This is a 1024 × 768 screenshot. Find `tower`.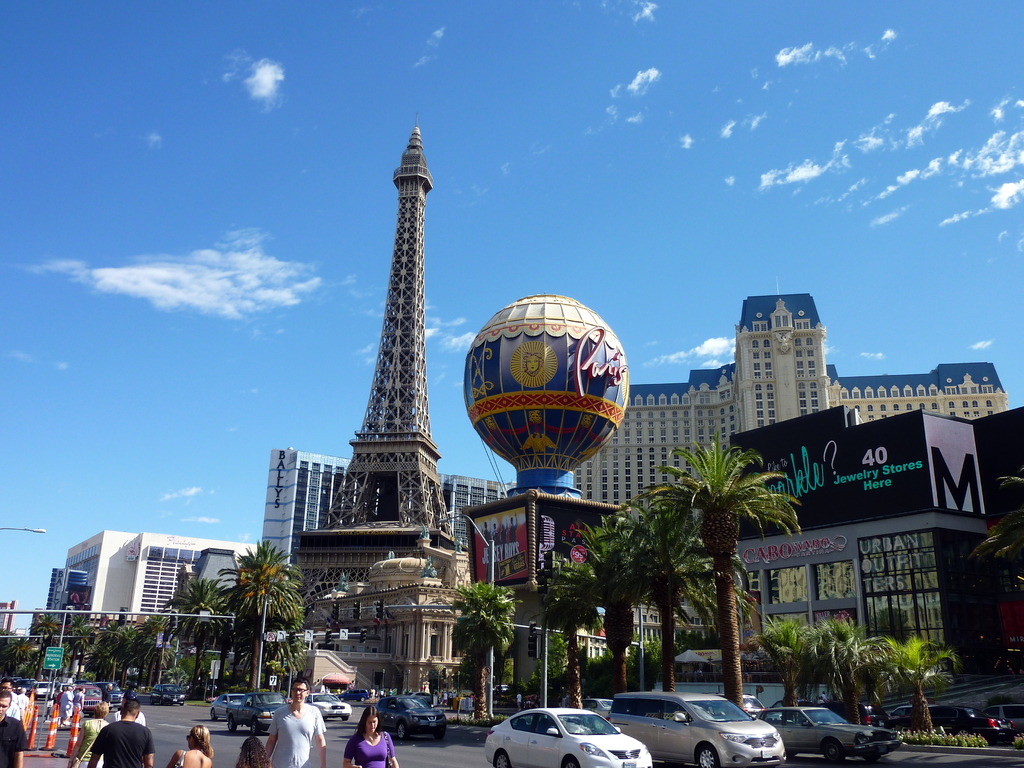
Bounding box: region(747, 290, 844, 438).
